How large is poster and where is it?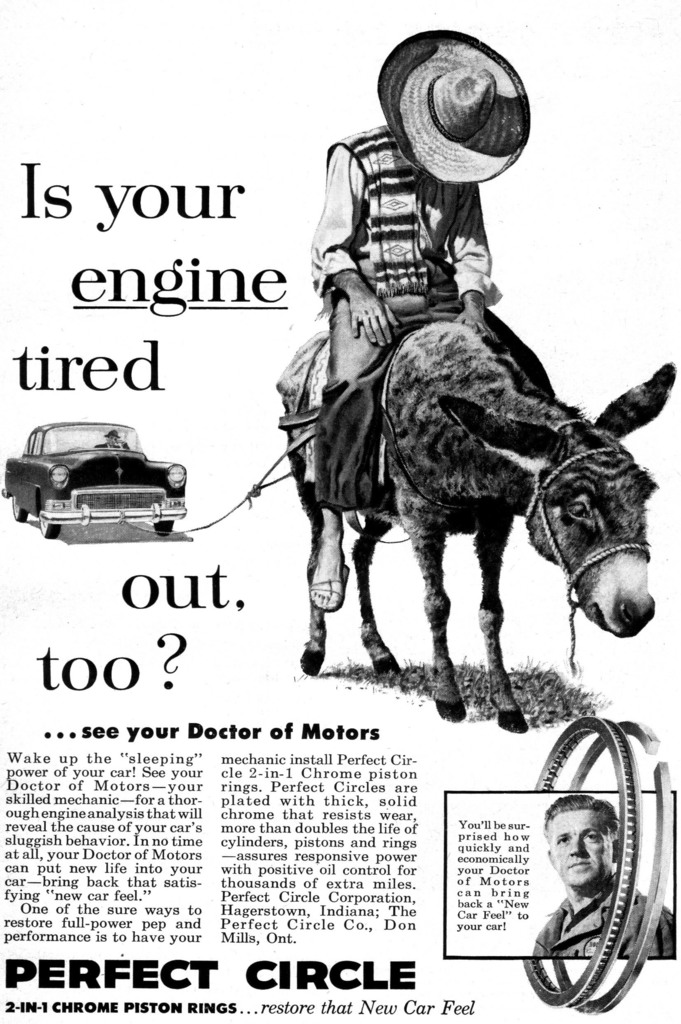
Bounding box: 0:0:680:1022.
